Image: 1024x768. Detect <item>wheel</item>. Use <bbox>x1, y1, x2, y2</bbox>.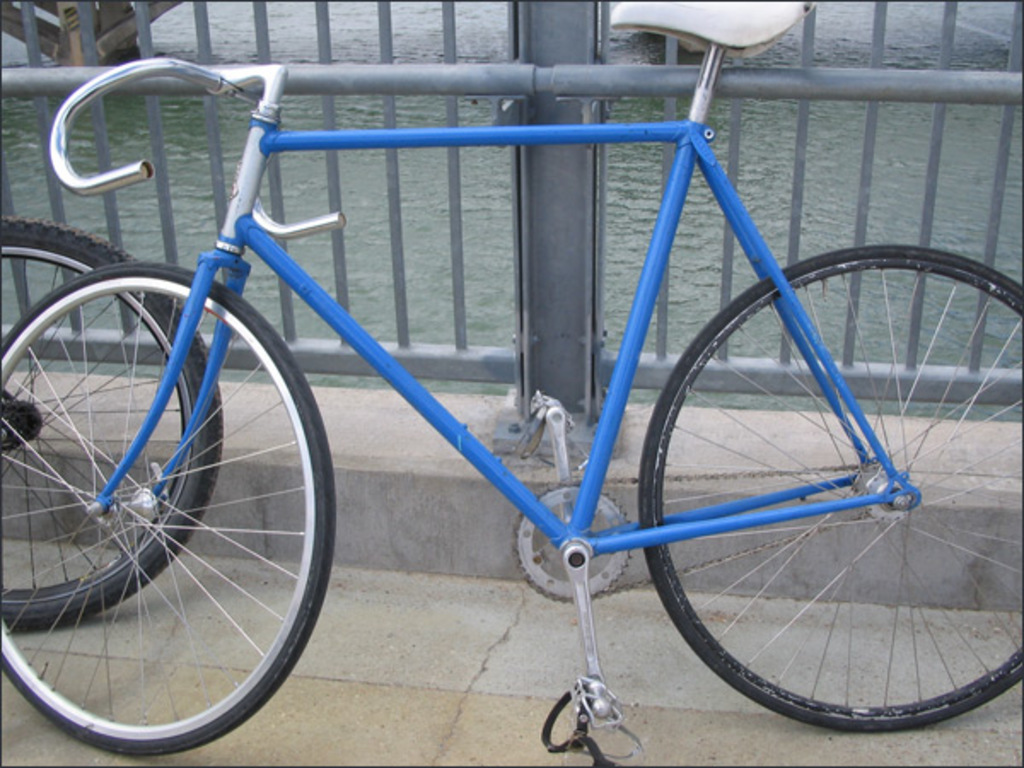
<bbox>0, 213, 224, 630</bbox>.
